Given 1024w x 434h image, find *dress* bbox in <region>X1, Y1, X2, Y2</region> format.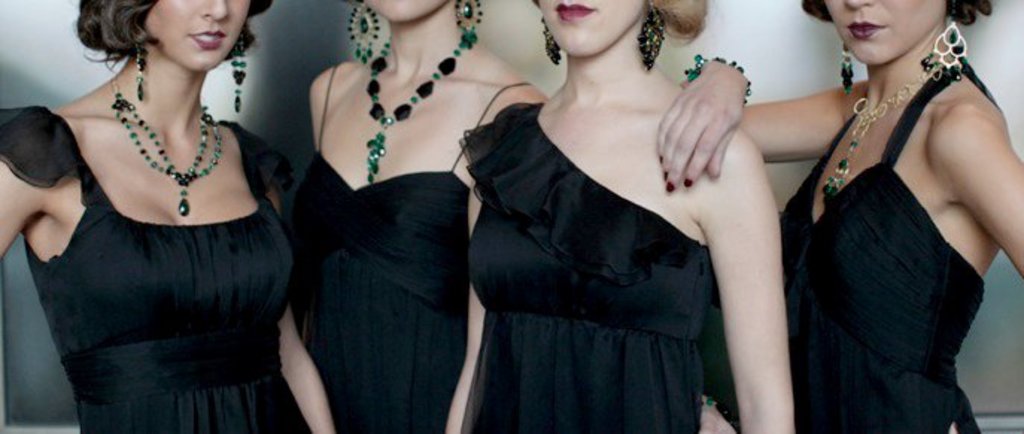
<region>303, 61, 535, 433</region>.
